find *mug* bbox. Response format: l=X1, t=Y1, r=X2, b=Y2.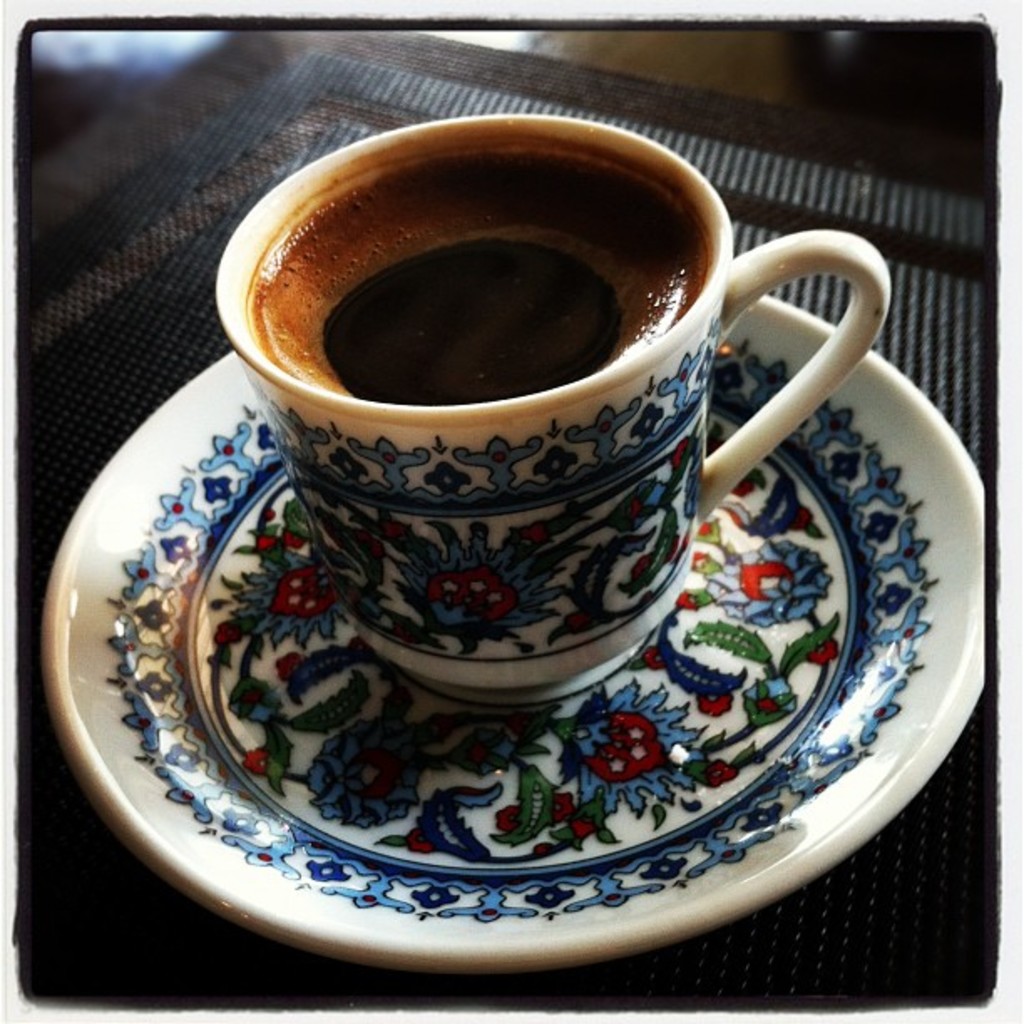
l=214, t=109, r=893, b=706.
